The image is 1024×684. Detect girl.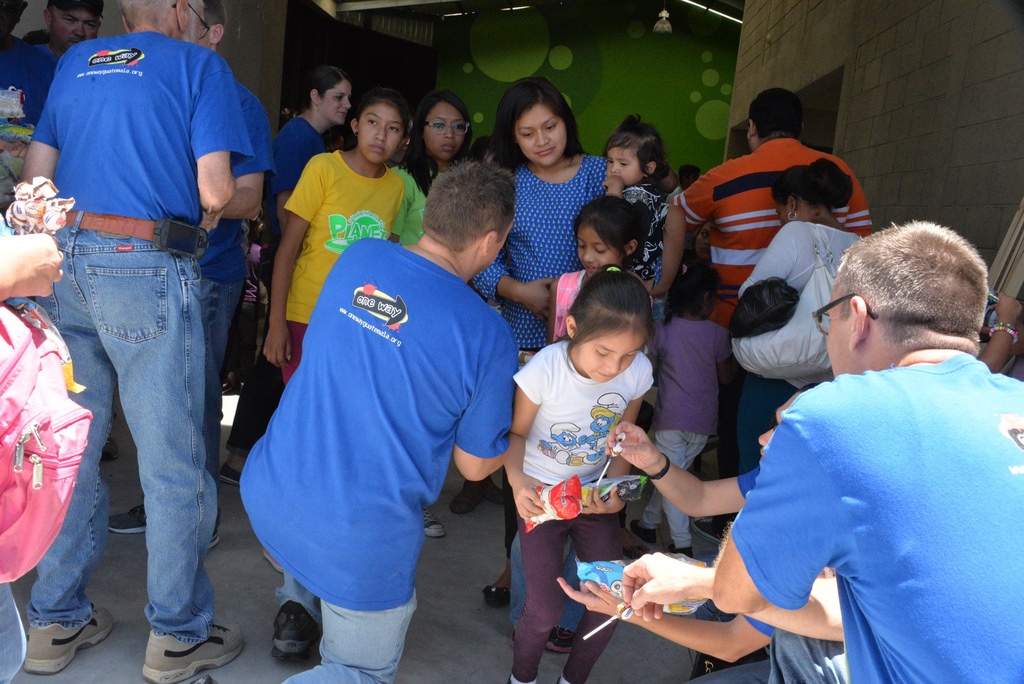
Detection: box=[605, 113, 668, 283].
